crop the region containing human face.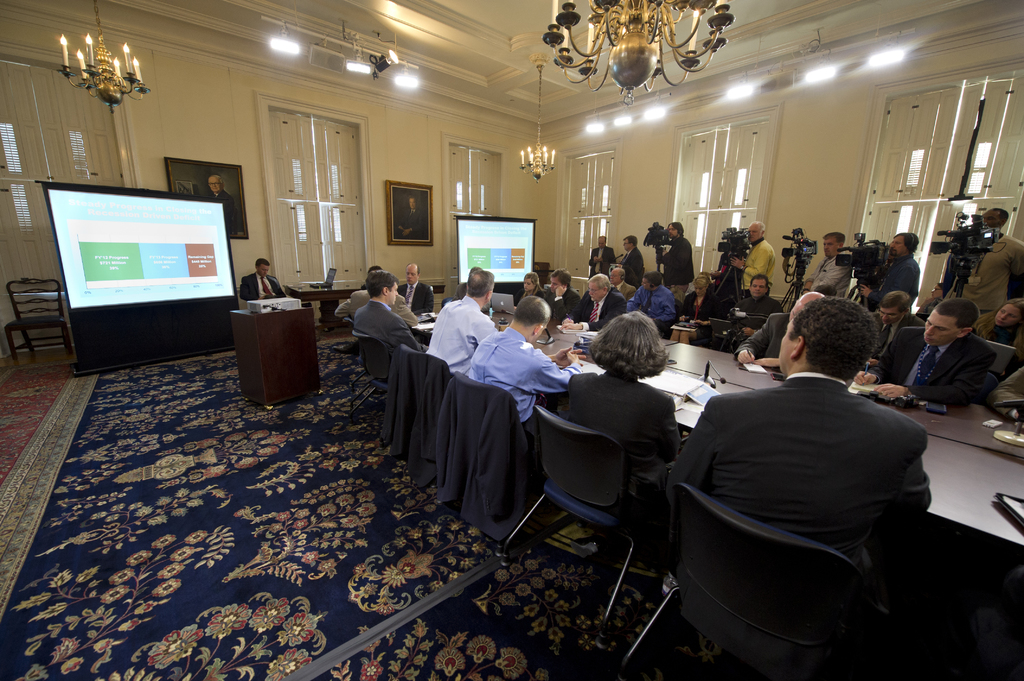
Crop region: [892, 235, 905, 257].
